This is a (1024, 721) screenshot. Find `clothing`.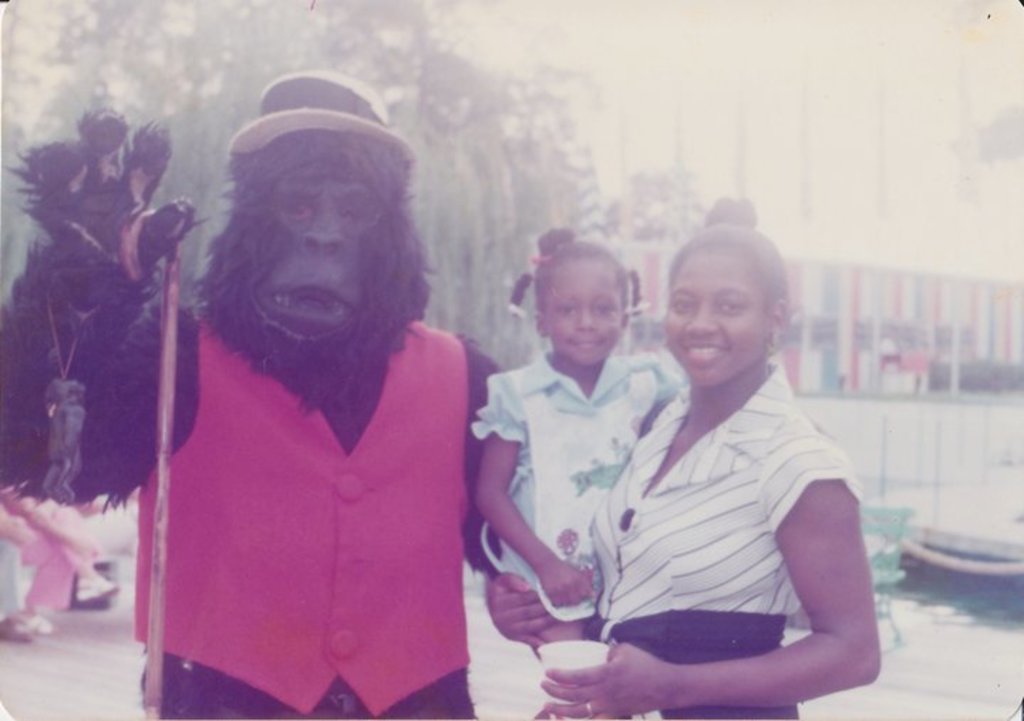
Bounding box: (589, 364, 865, 720).
